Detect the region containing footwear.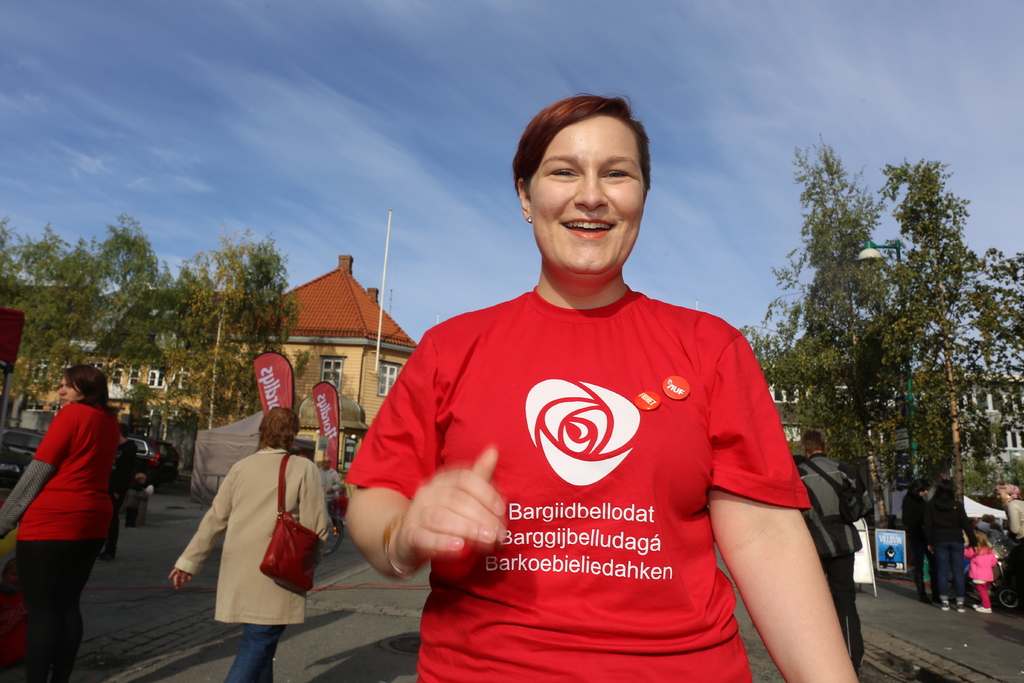
[976,607,993,613].
